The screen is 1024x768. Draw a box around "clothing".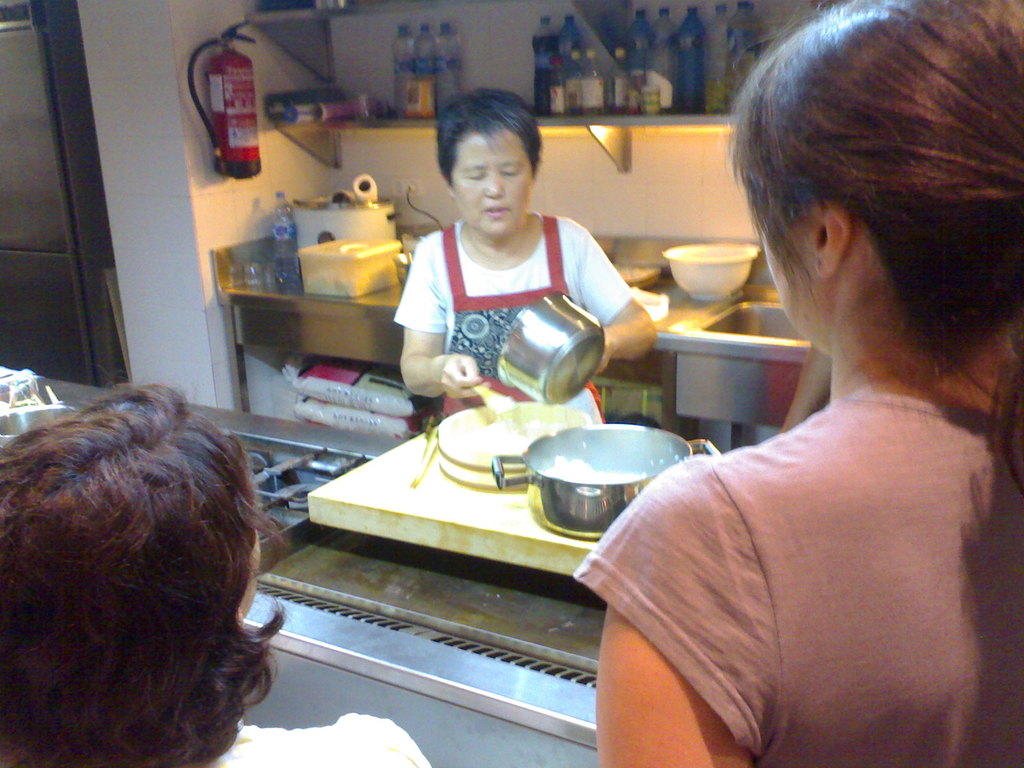
left=393, top=203, right=644, bottom=415.
